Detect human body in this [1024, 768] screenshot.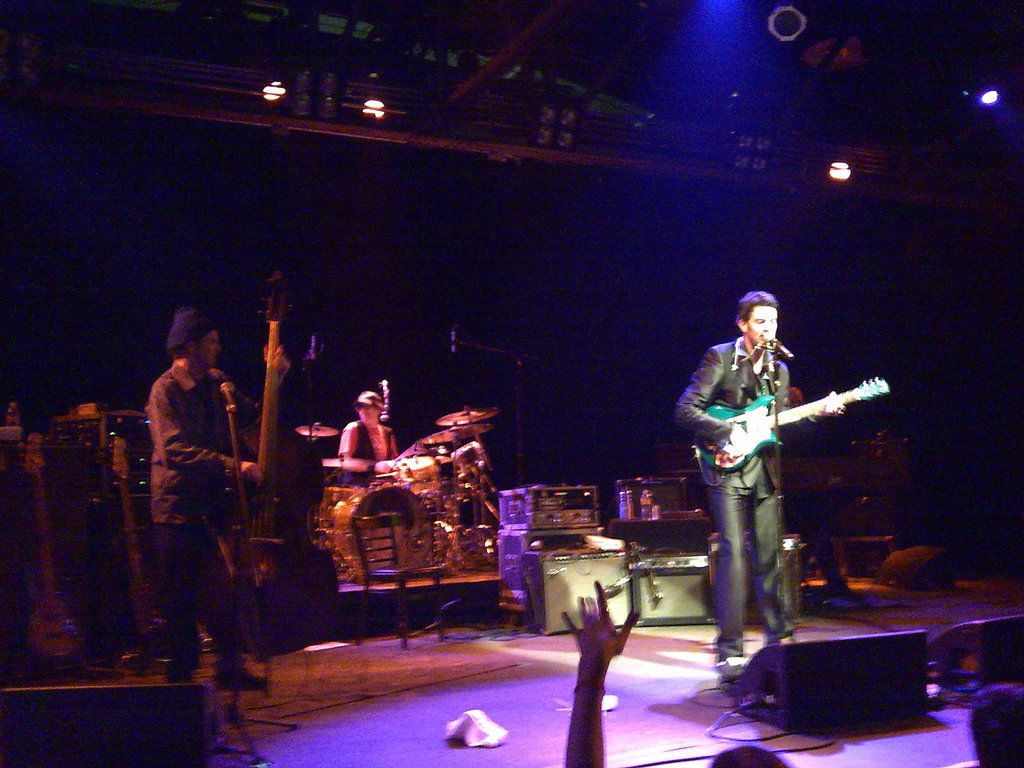
Detection: locate(339, 393, 397, 488).
